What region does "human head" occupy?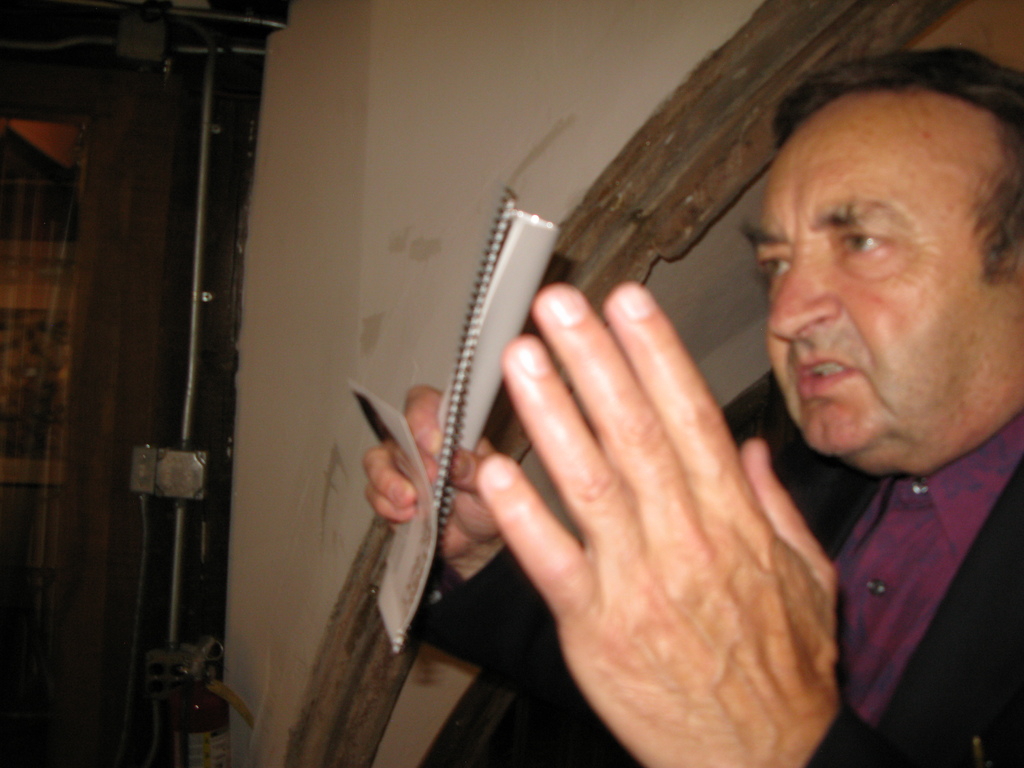
l=758, t=52, r=1007, b=420.
